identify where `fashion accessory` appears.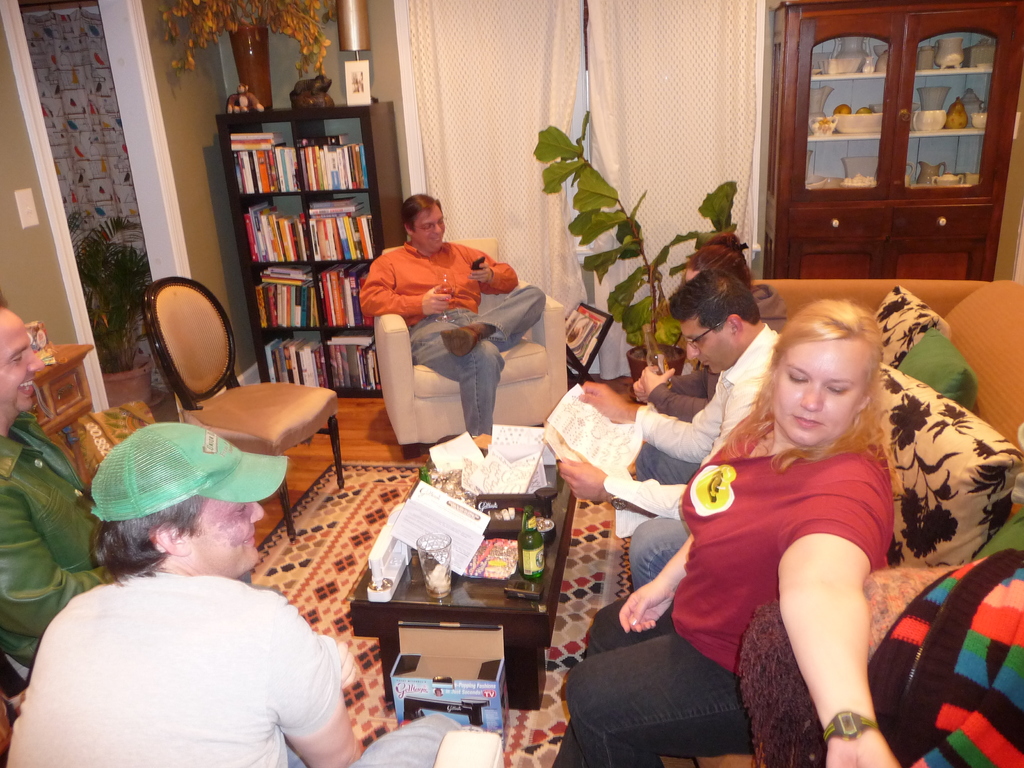
Appears at x1=819 y1=709 x2=881 y2=750.
